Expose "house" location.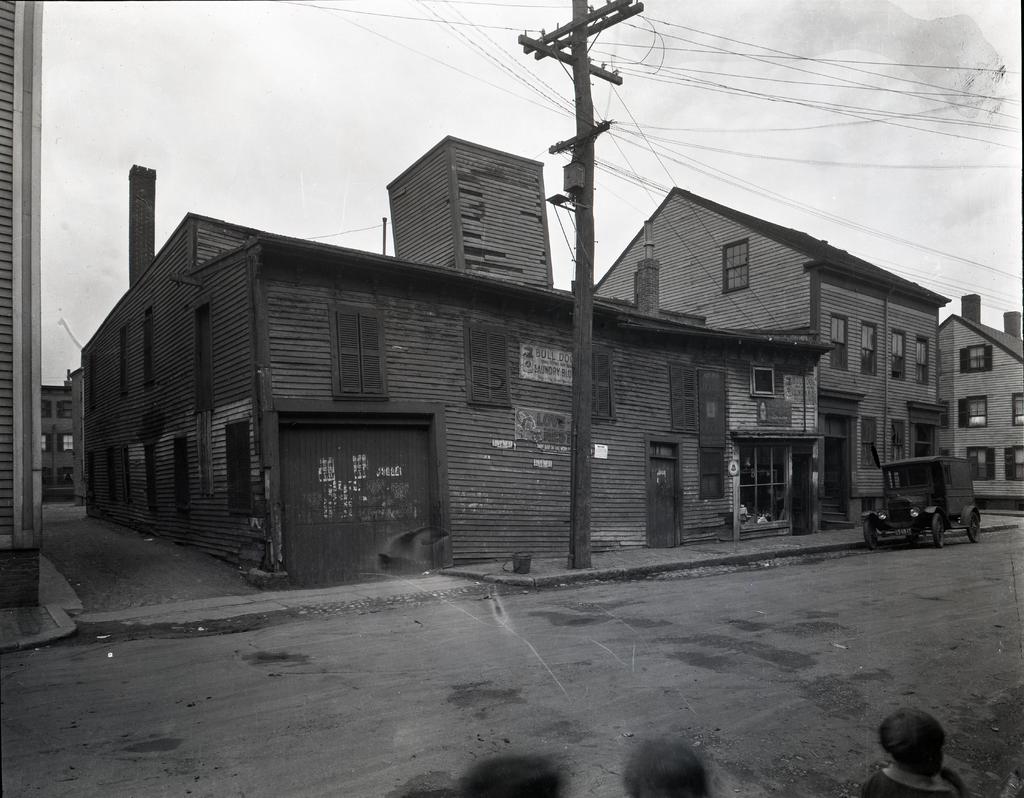
Exposed at crop(938, 292, 1023, 514).
